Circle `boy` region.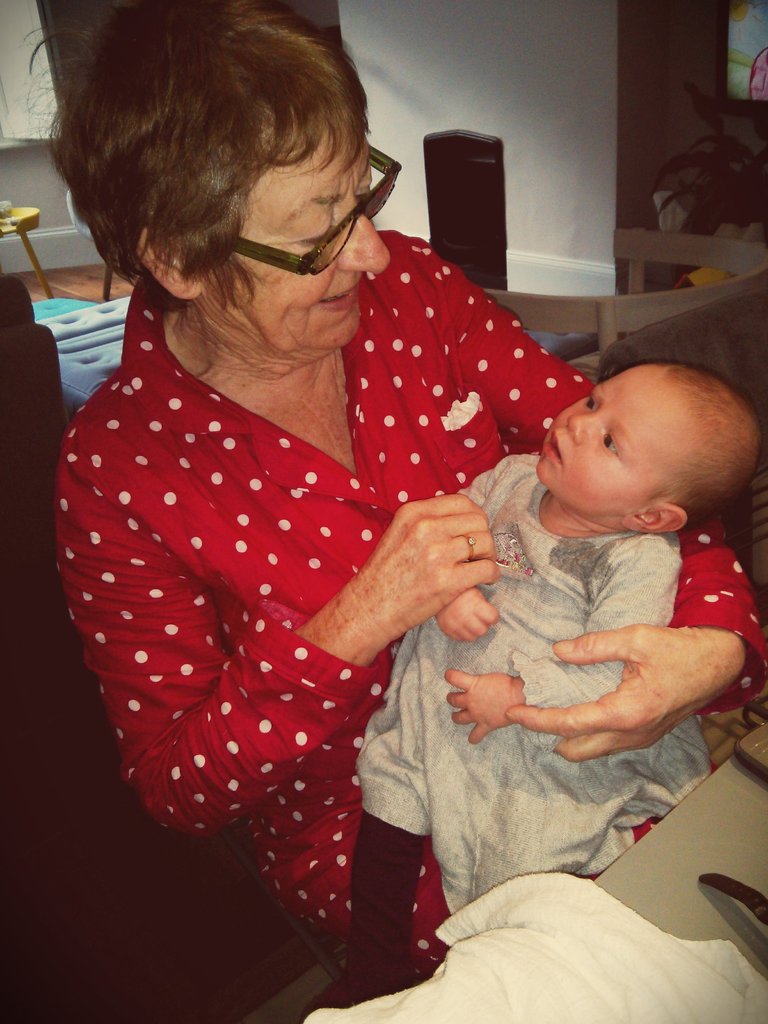
Region: rect(460, 344, 767, 840).
